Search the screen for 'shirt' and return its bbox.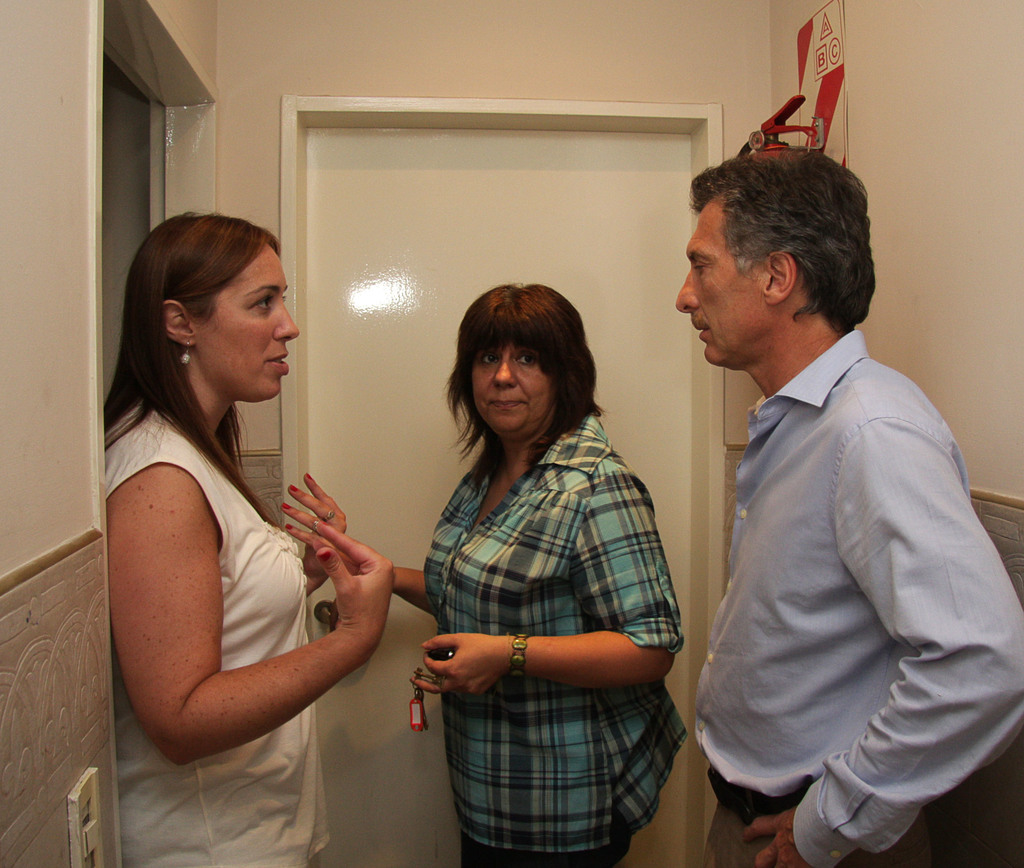
Found: [418,408,688,858].
